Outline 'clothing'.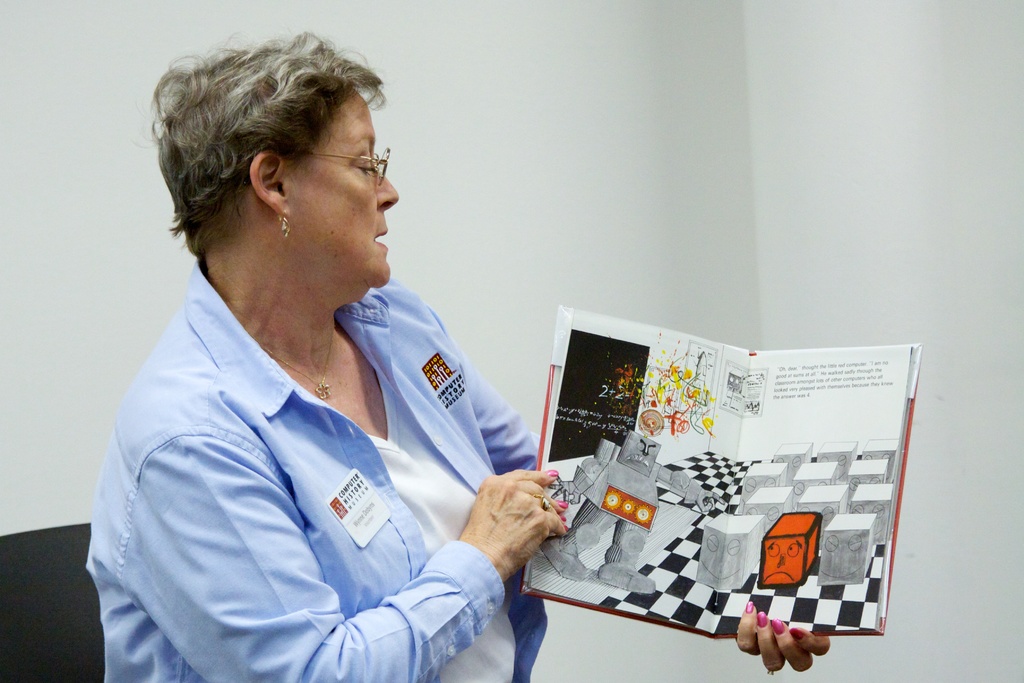
Outline: crop(79, 233, 573, 670).
